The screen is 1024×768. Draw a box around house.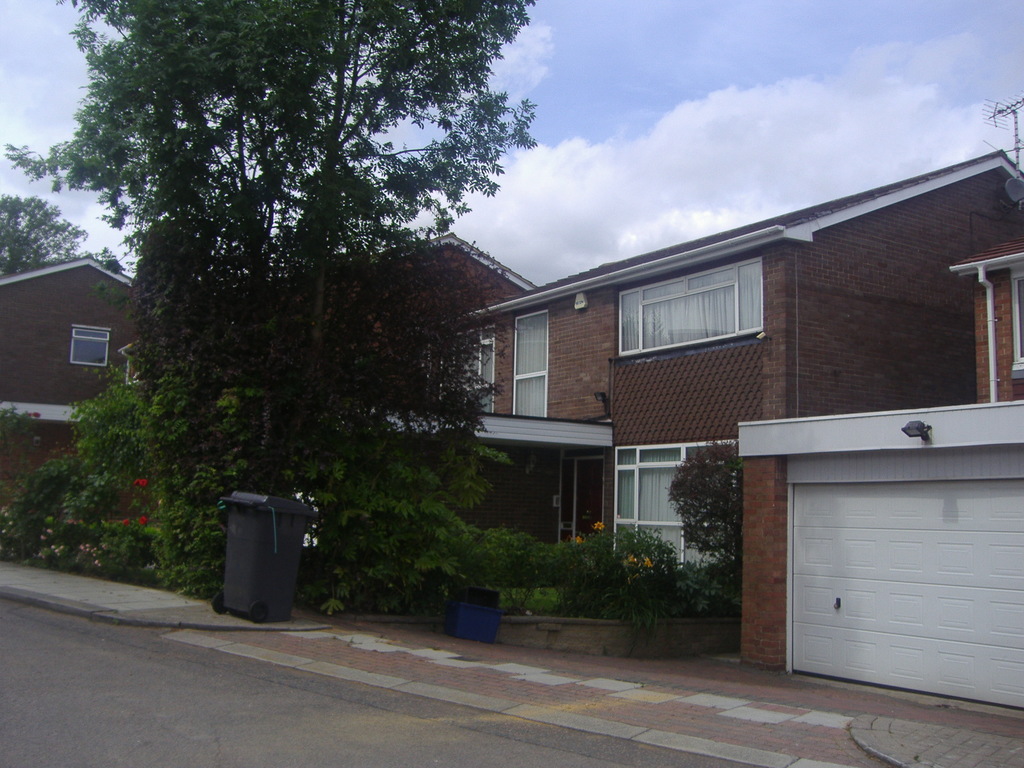
[2,253,145,527].
